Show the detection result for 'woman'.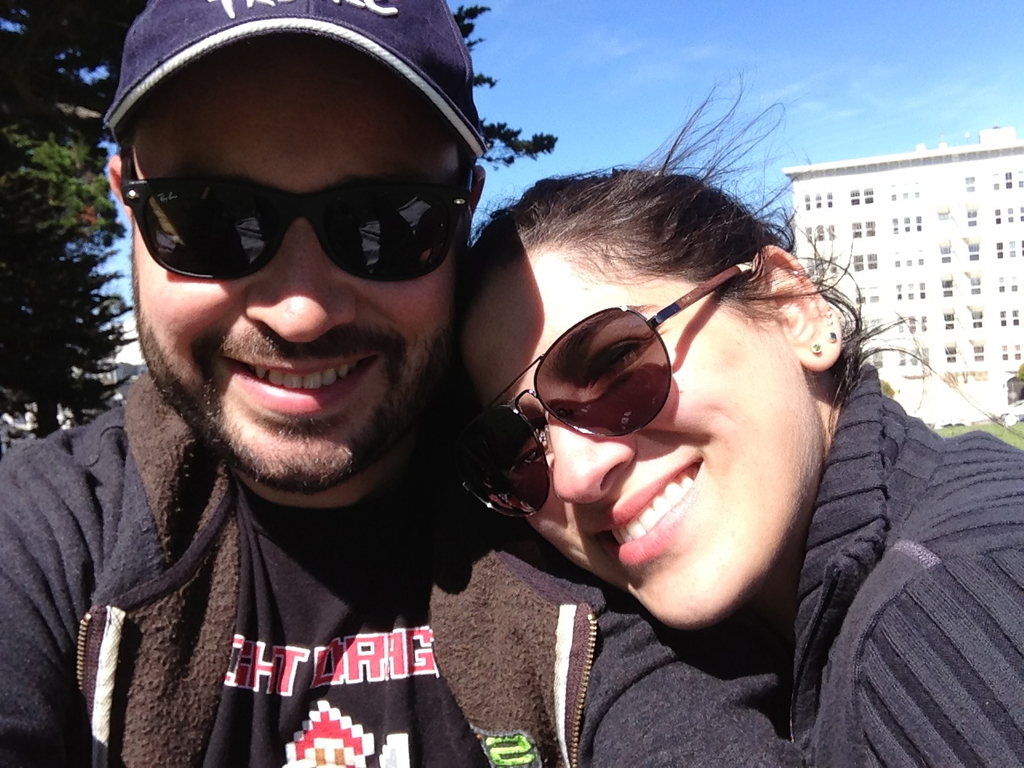
{"left": 378, "top": 74, "right": 970, "bottom": 767}.
